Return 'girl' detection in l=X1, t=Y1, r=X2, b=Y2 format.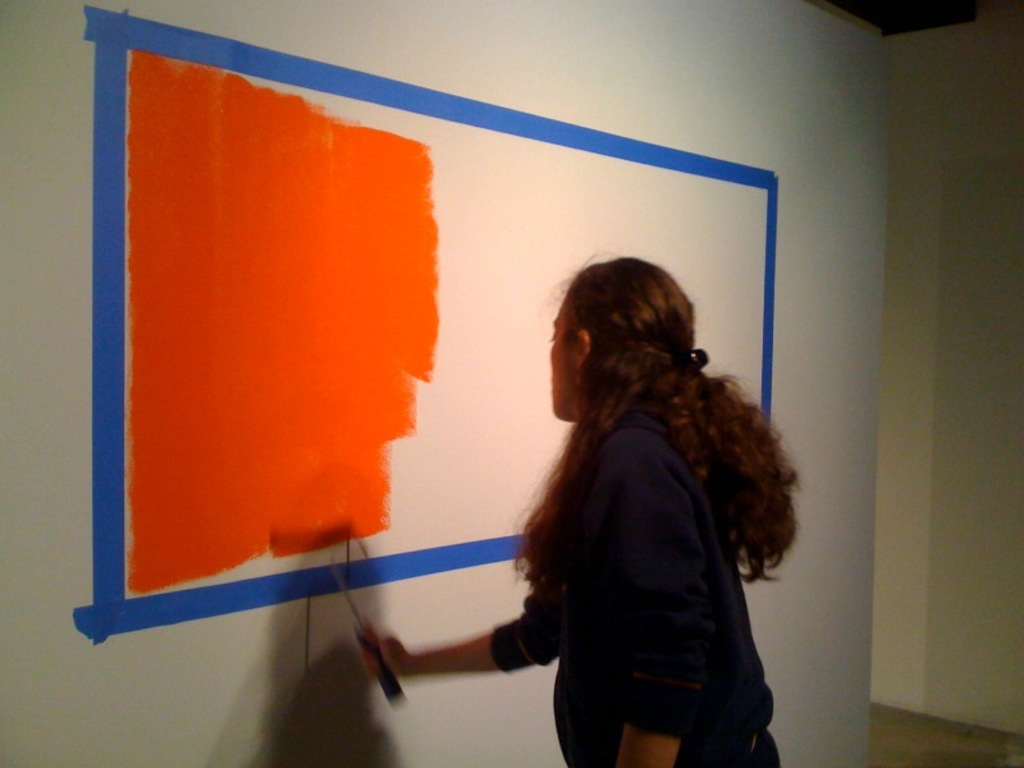
l=367, t=256, r=792, b=767.
